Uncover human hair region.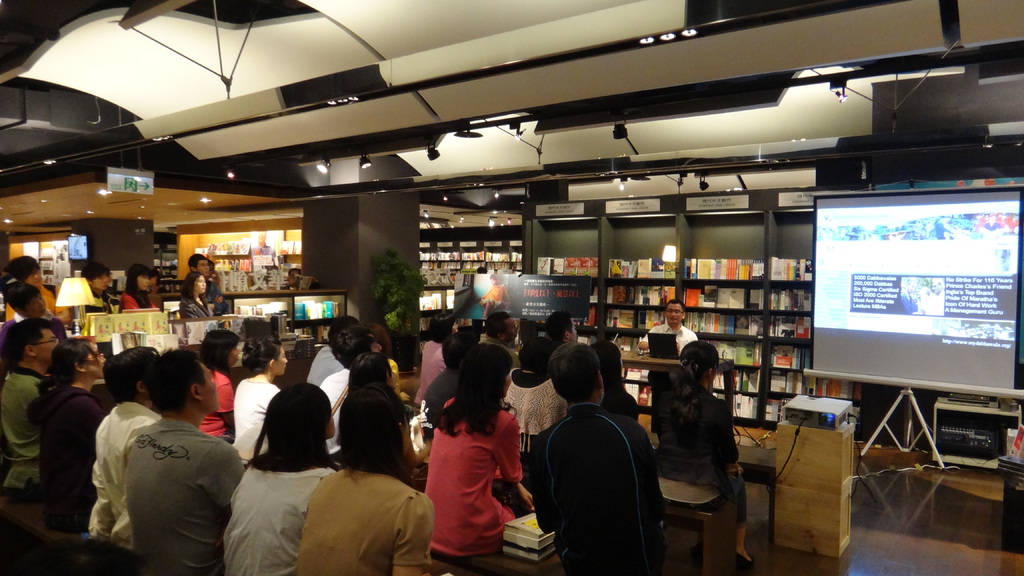
Uncovered: 666 301 684 312.
